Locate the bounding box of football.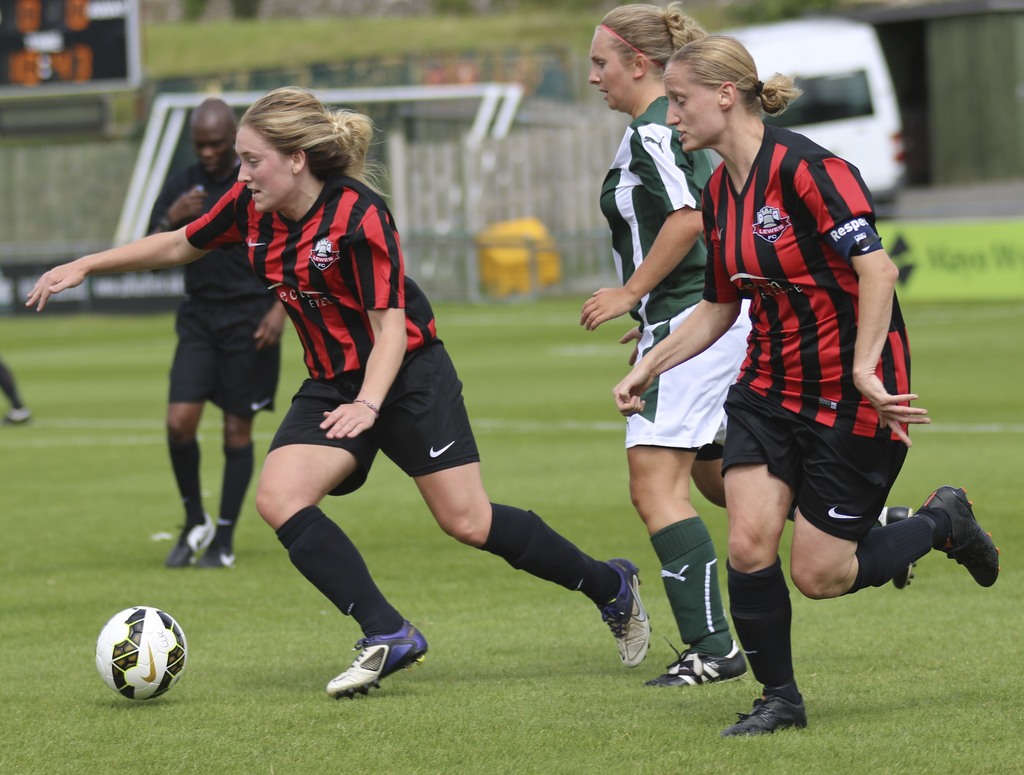
Bounding box: BBox(92, 602, 188, 701).
